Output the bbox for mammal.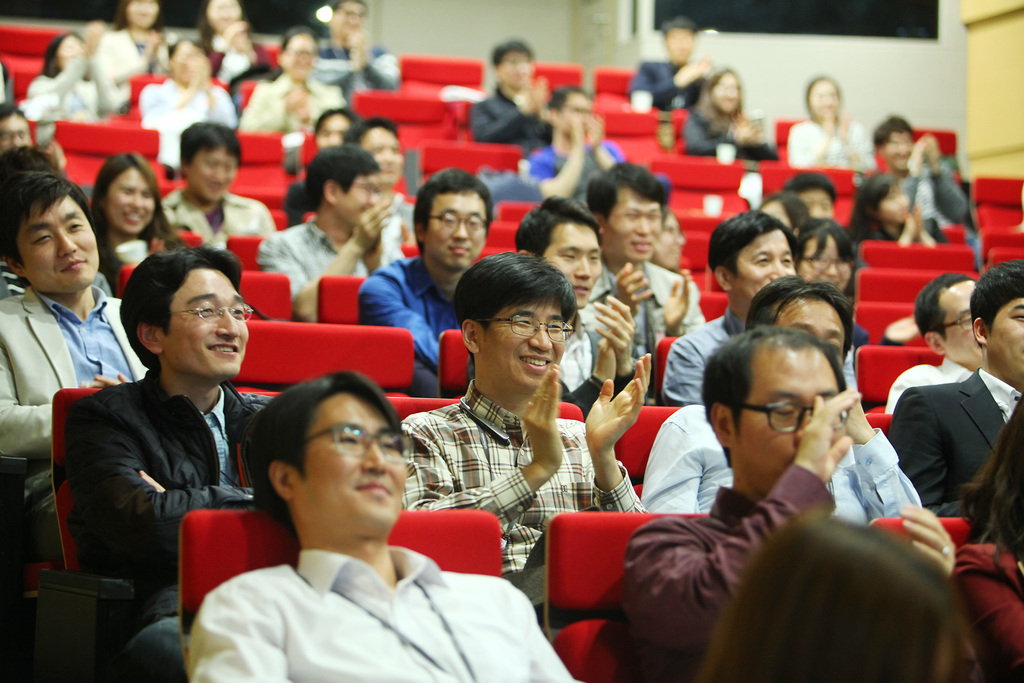
bbox=(468, 37, 557, 155).
